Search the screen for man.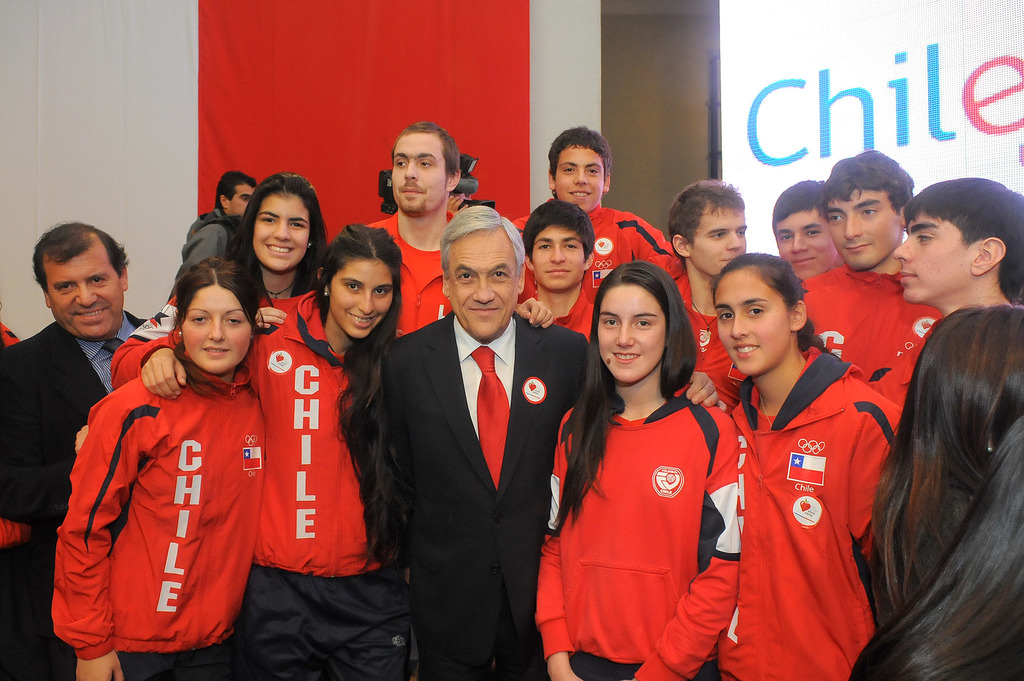
Found at box(666, 172, 763, 409).
